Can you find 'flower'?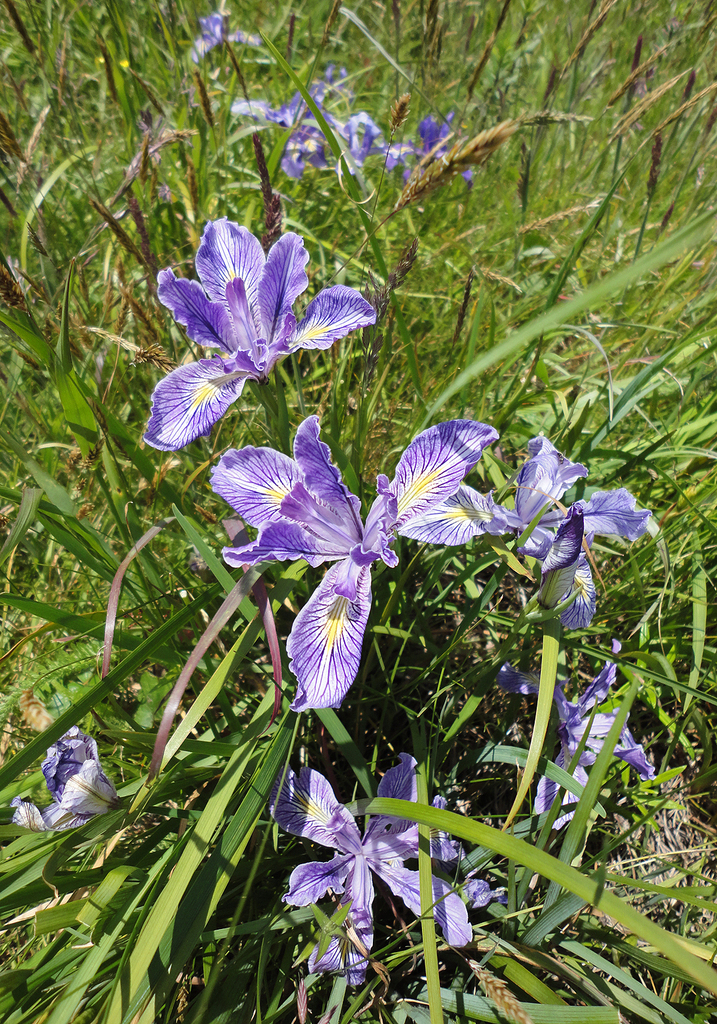
Yes, bounding box: (left=10, top=722, right=122, bottom=836).
